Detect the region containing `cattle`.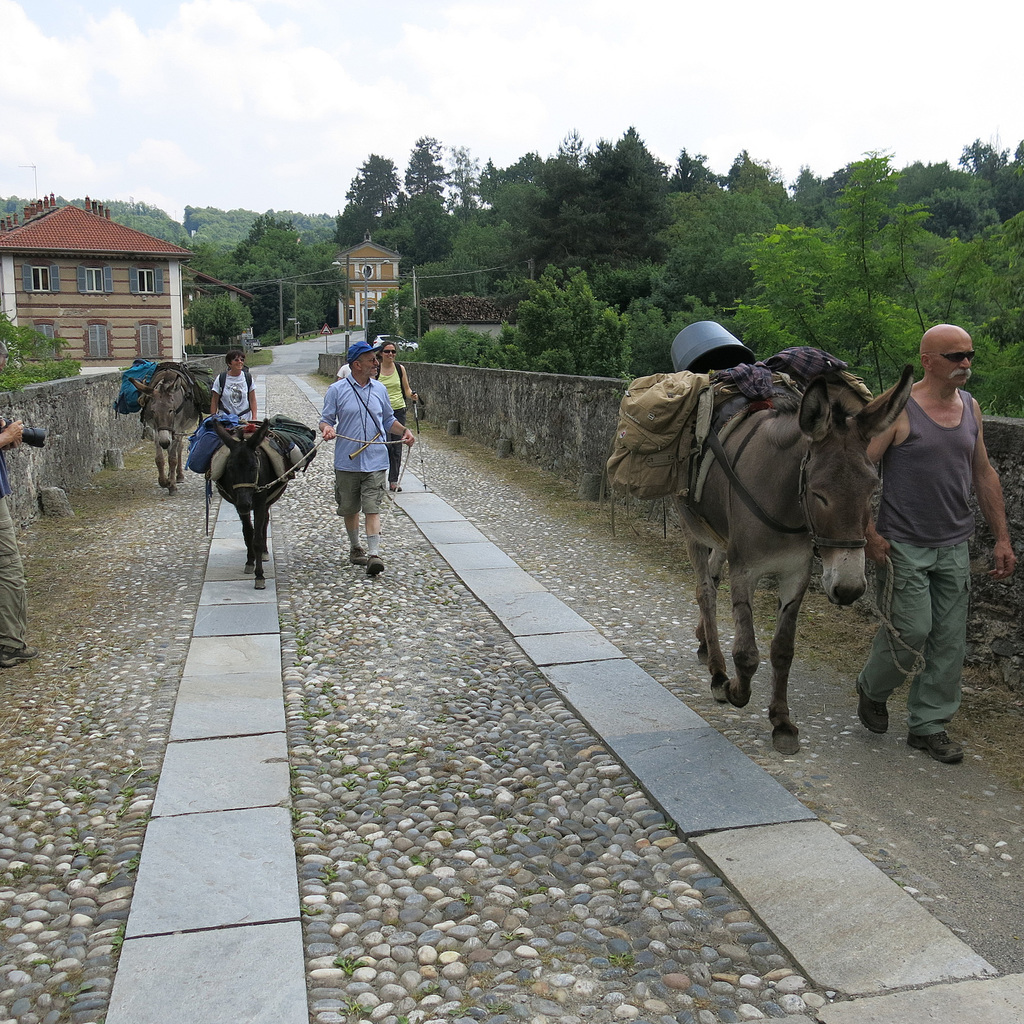
bbox=(206, 417, 292, 596).
